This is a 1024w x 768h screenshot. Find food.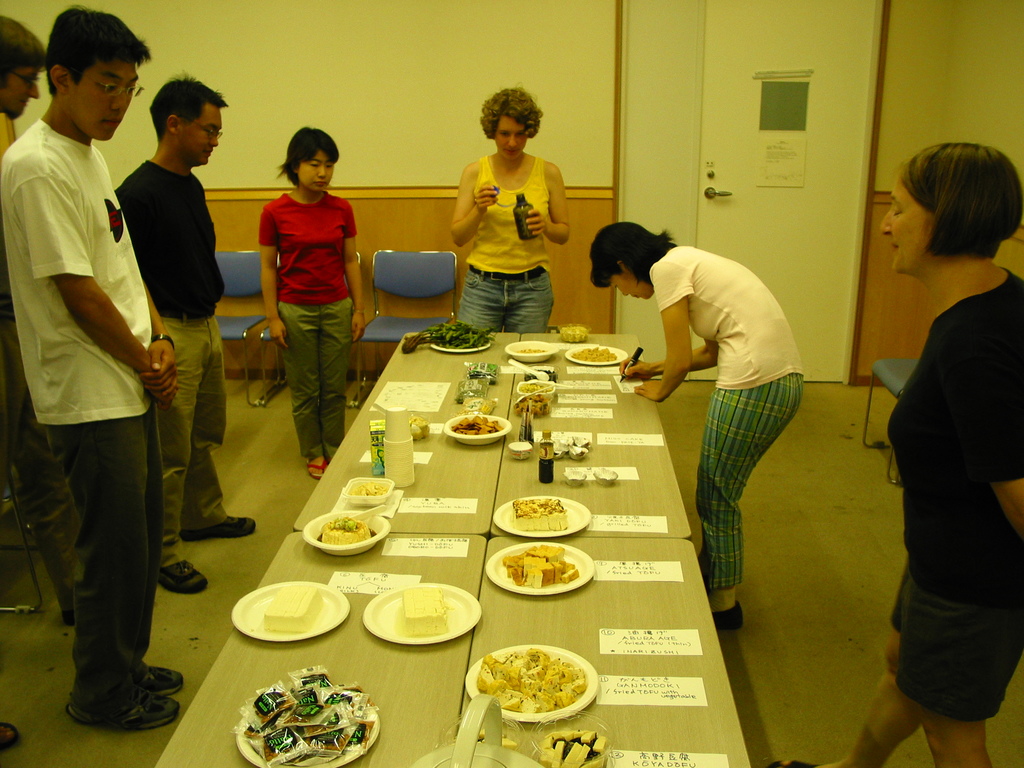
Bounding box: [537,728,609,767].
